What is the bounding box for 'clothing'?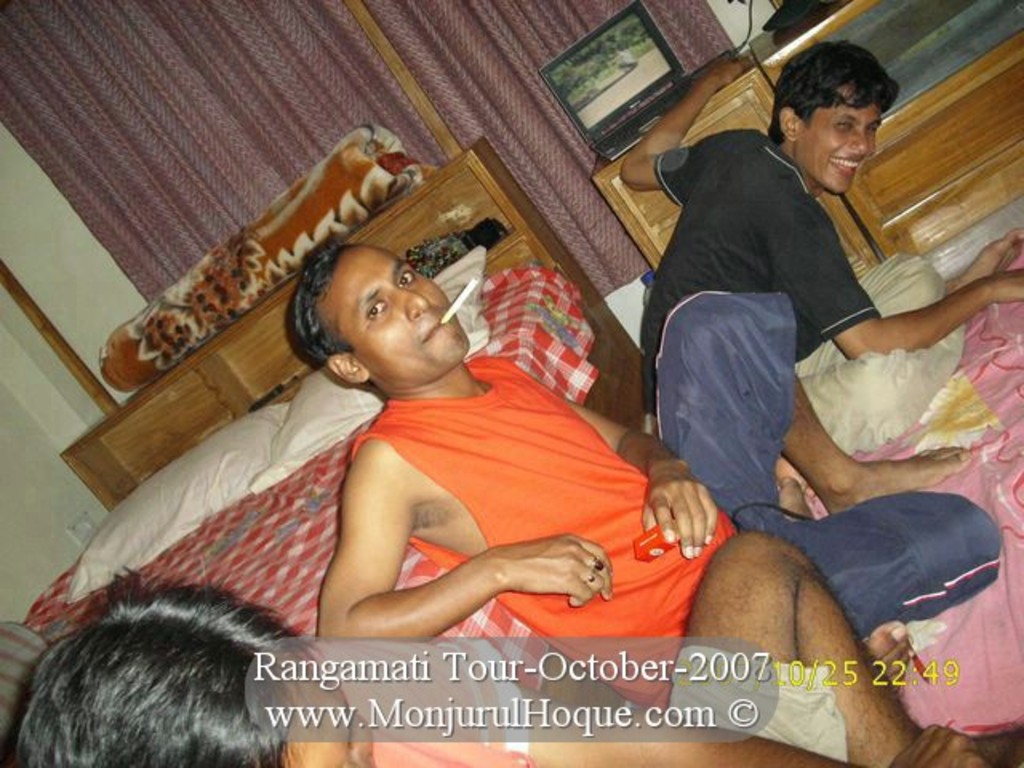
Rect(344, 341, 1013, 714).
